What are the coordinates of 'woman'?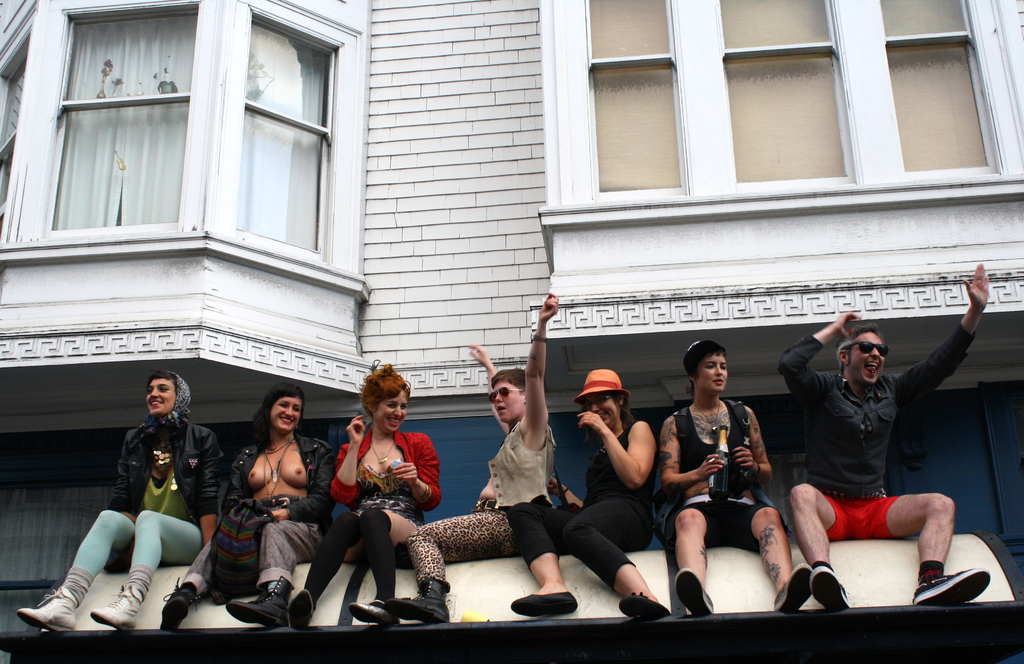
506/367/657/615.
